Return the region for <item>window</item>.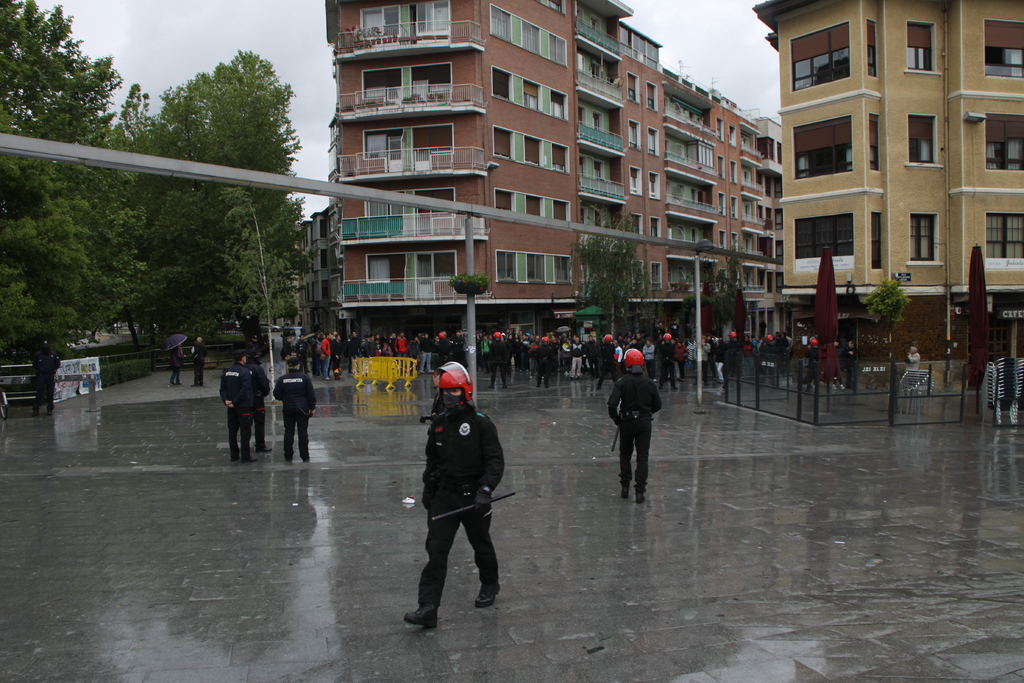
[left=767, top=177, right=772, bottom=200].
